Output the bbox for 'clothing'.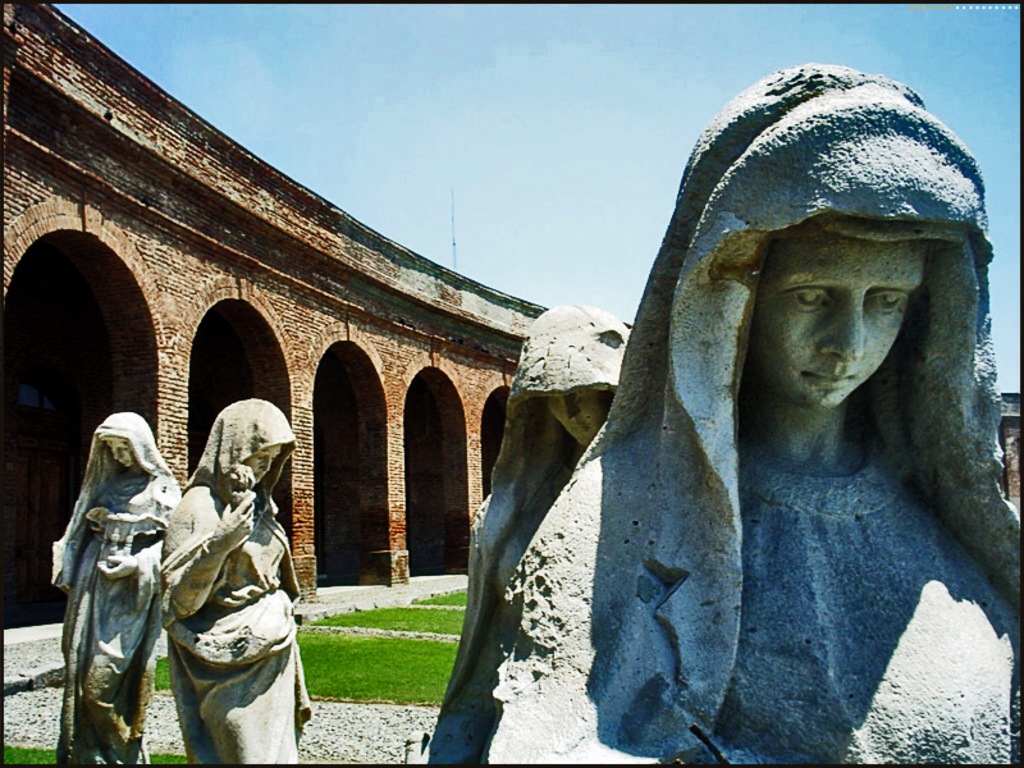
x1=422 y1=300 x2=627 y2=767.
